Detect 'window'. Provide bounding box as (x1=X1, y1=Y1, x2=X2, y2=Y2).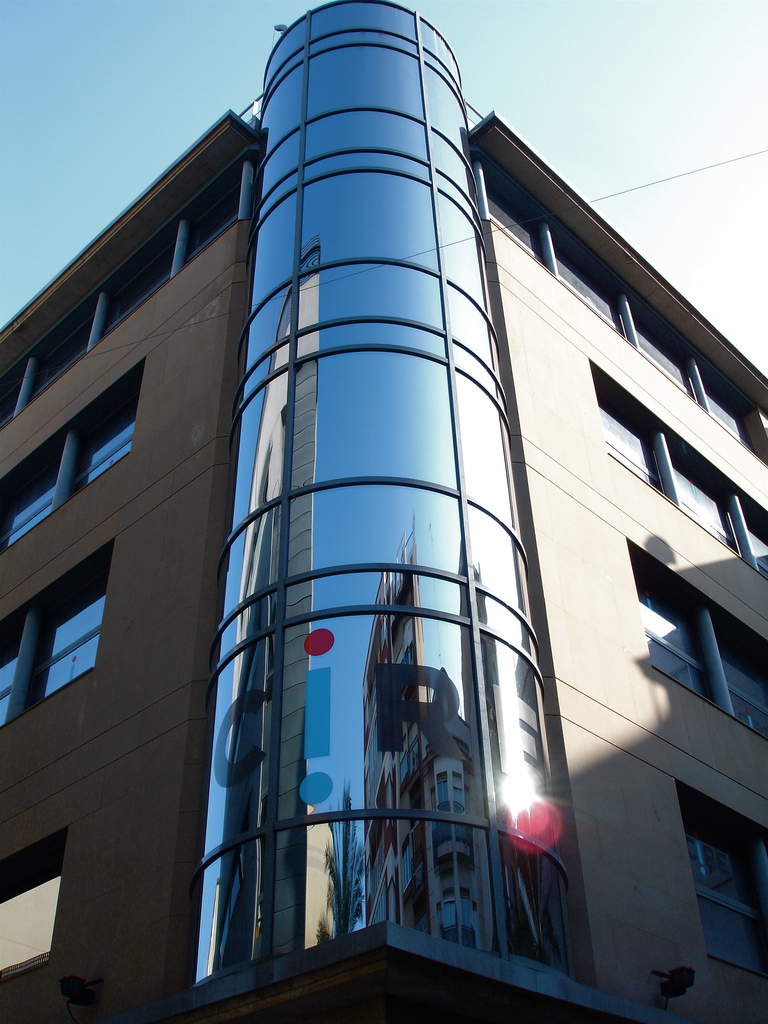
(x1=14, y1=536, x2=114, y2=724).
